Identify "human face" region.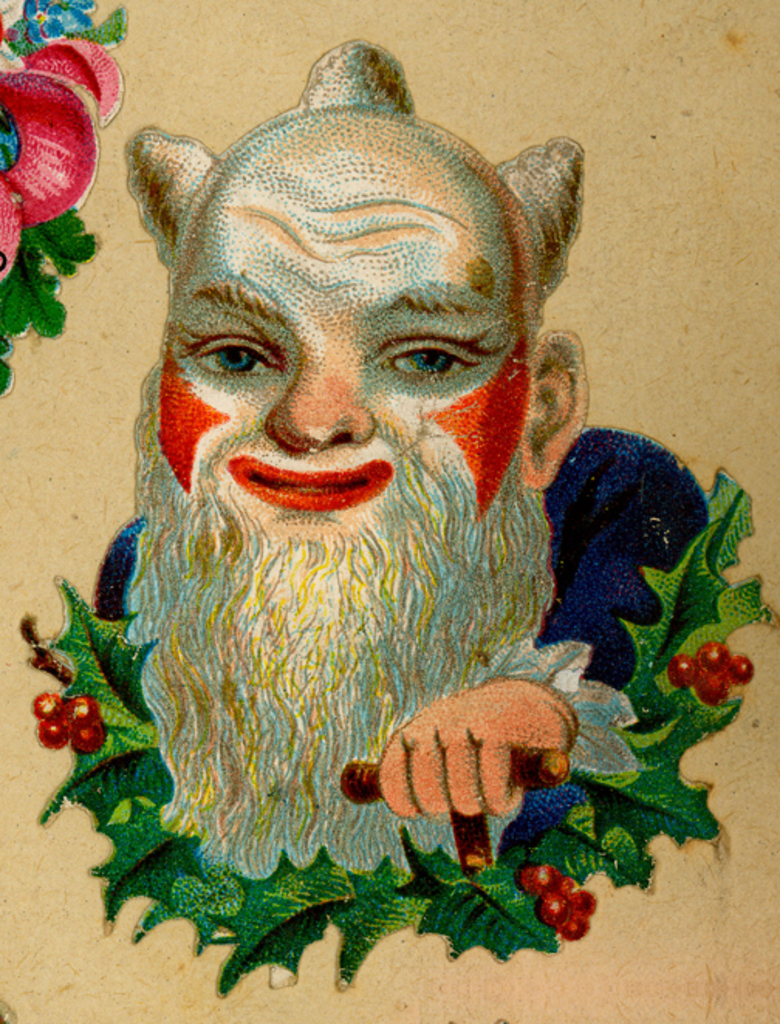
Region: BBox(159, 131, 532, 534).
